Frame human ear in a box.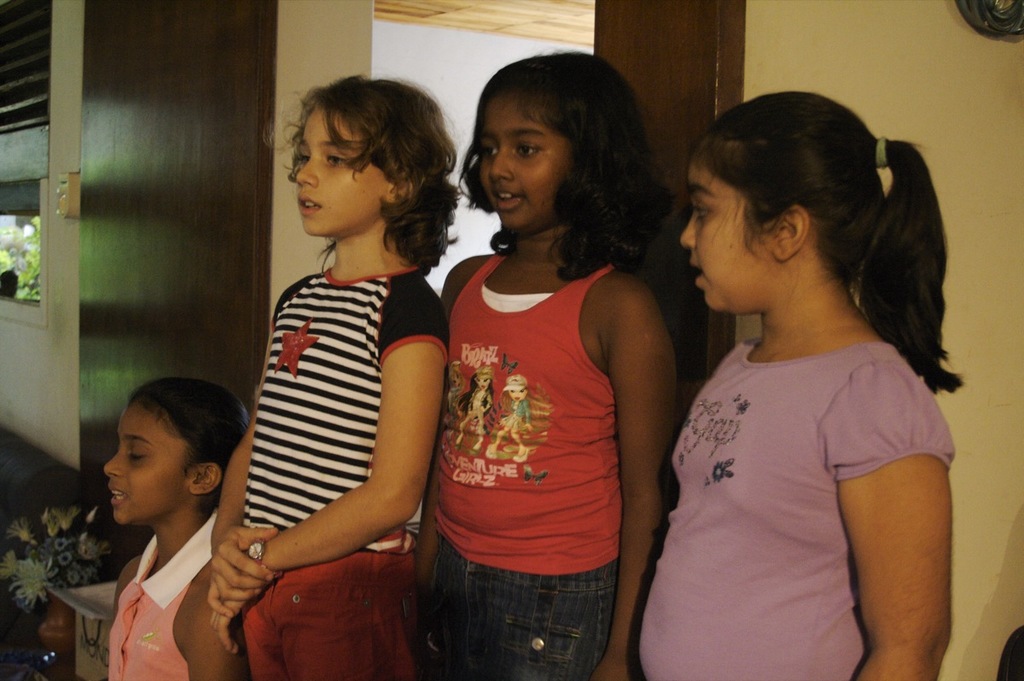
BBox(387, 172, 416, 202).
